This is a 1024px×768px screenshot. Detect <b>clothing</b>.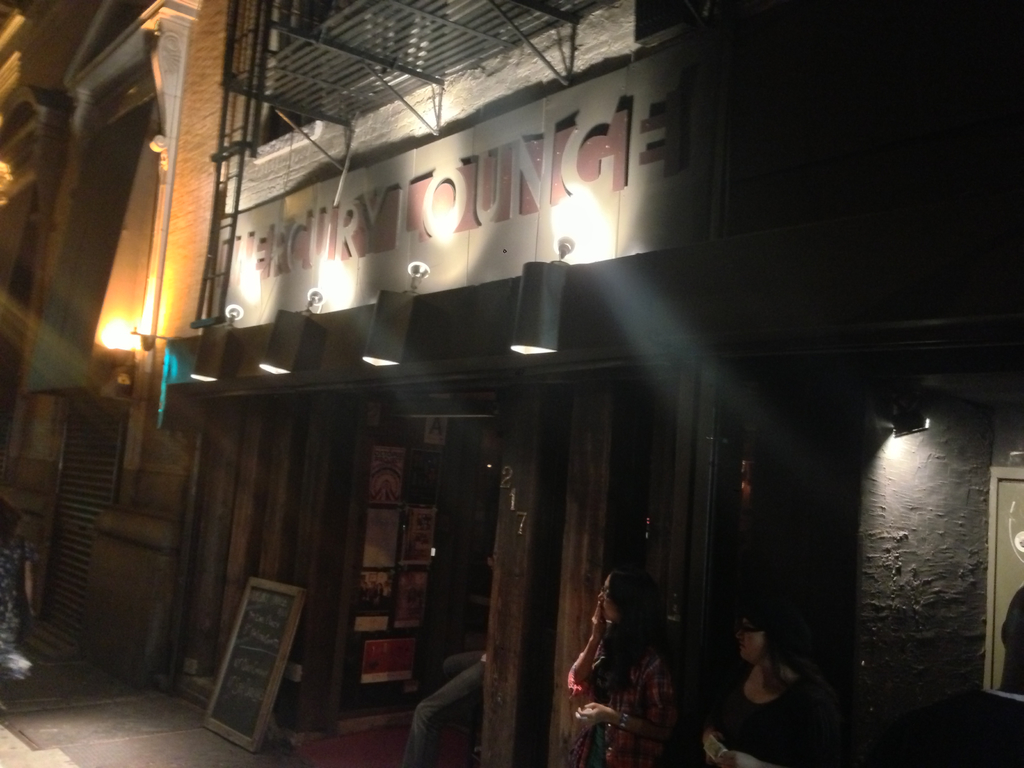
(x1=1002, y1=588, x2=1023, y2=693).
